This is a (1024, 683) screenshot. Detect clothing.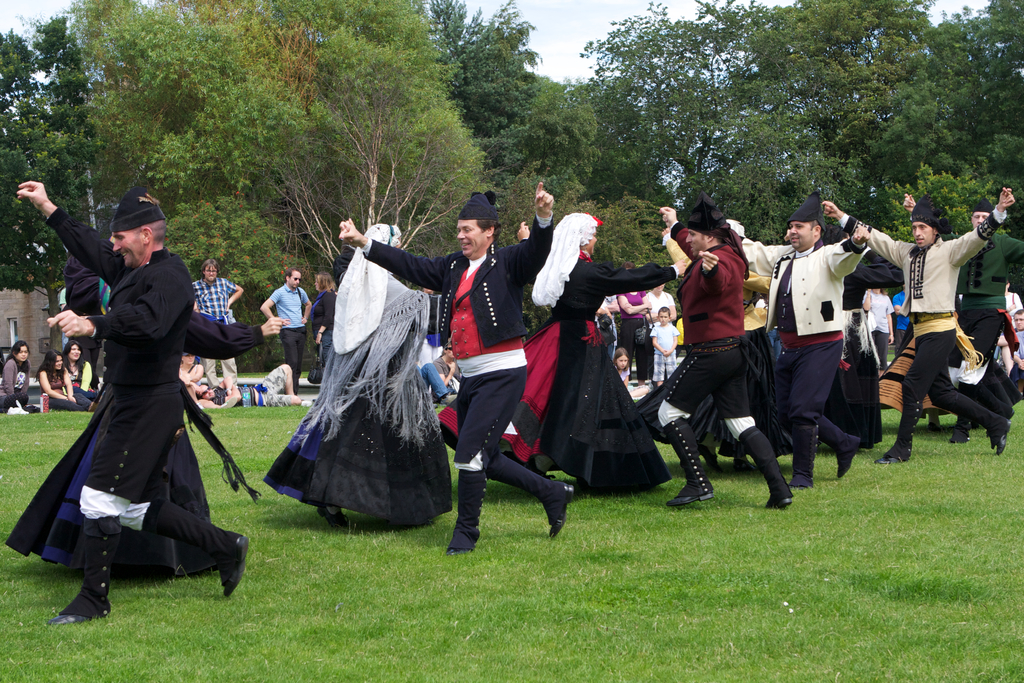
<region>647, 292, 677, 385</region>.
